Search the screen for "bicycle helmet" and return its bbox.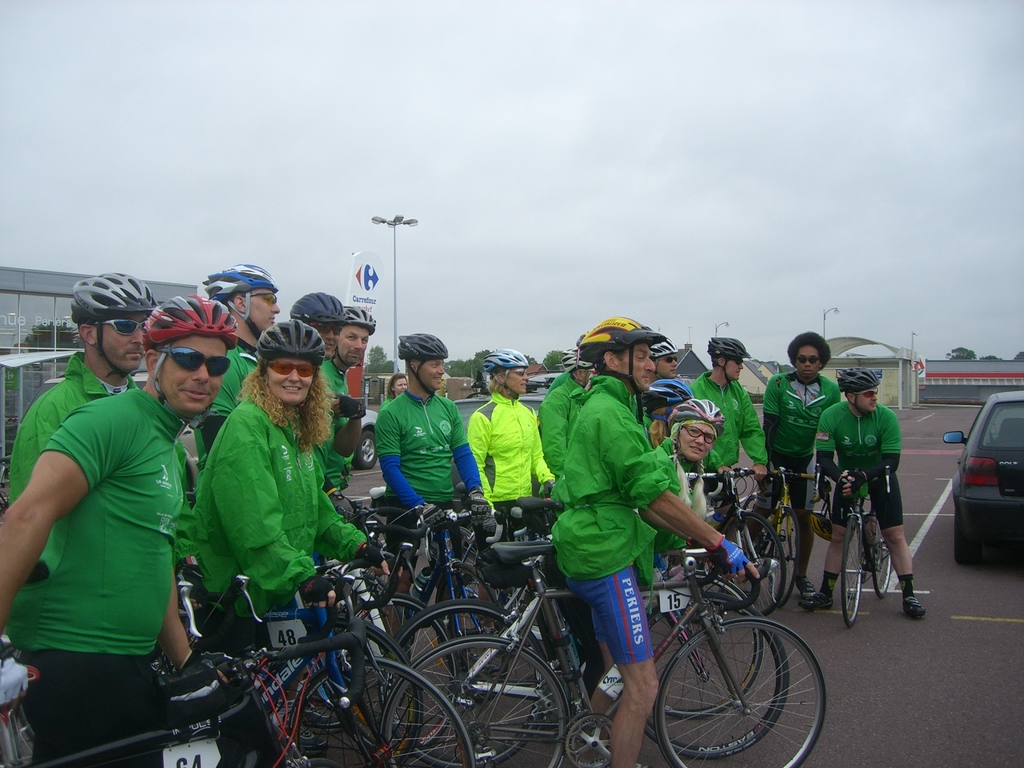
Found: box(650, 333, 678, 378).
